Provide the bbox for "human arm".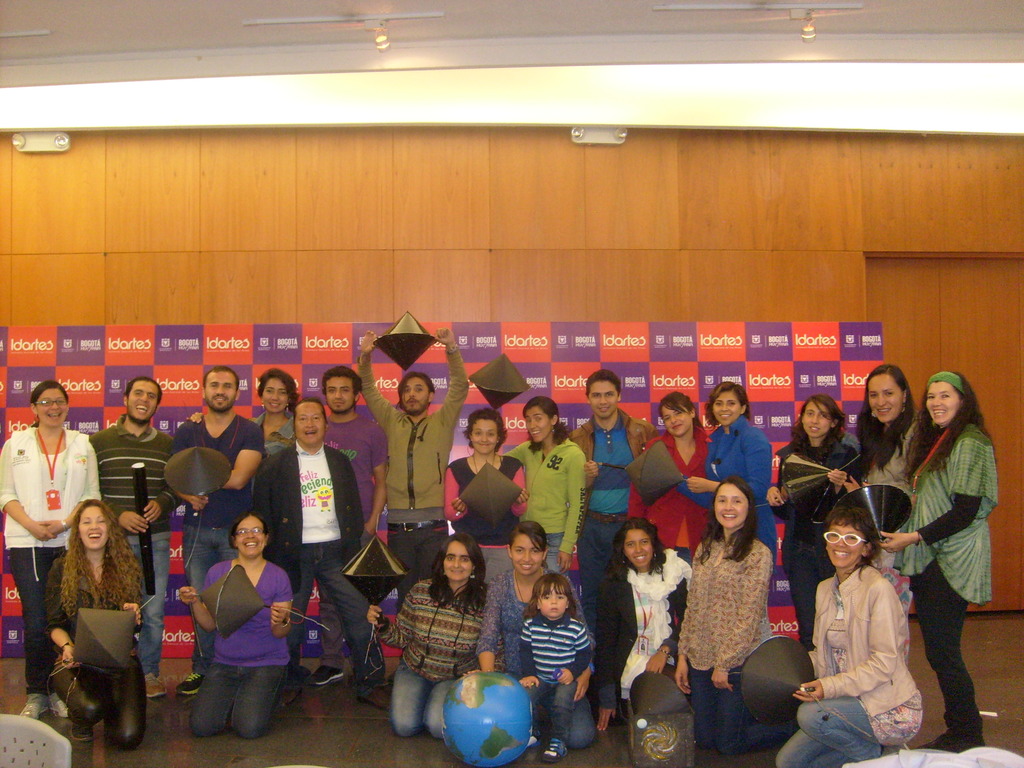
<region>338, 454, 362, 548</region>.
